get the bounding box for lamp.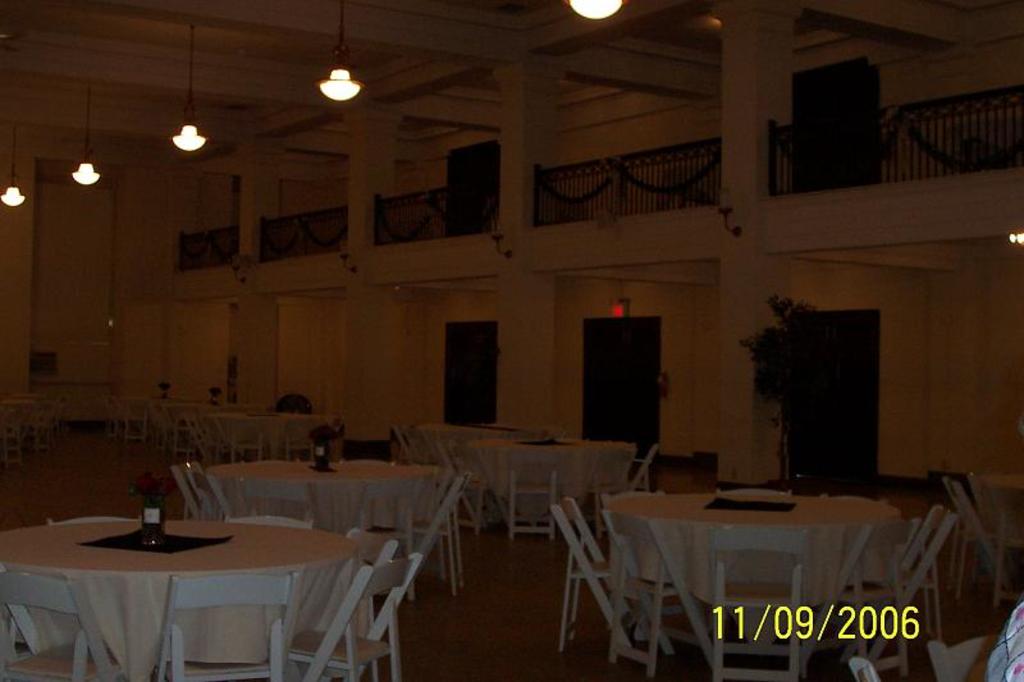
168/26/214/154.
